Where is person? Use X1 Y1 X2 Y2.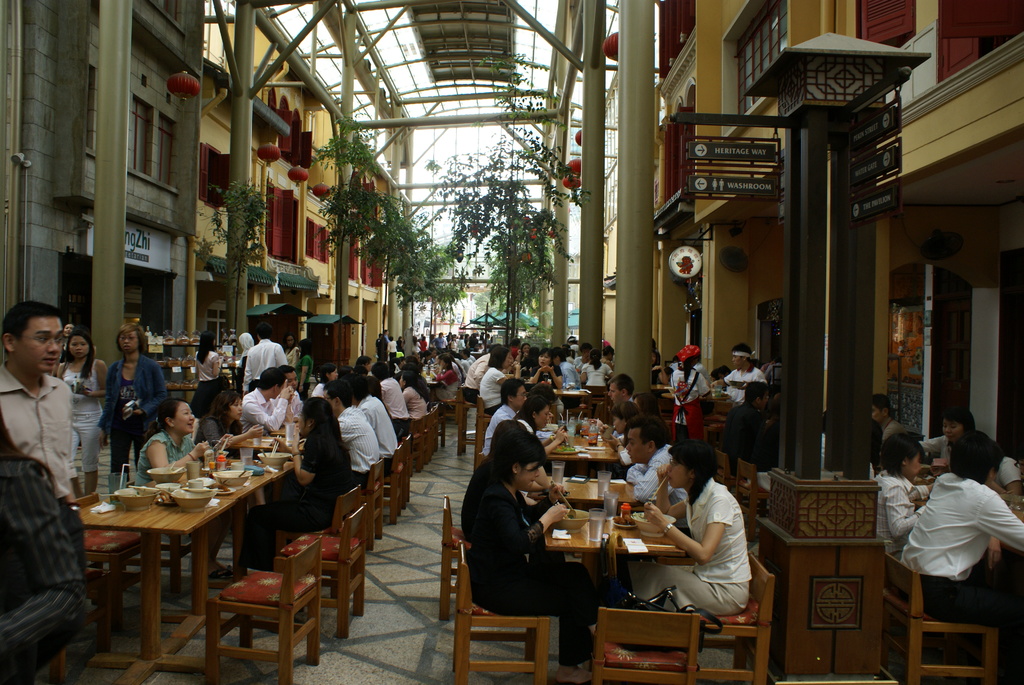
980 434 1023 507.
